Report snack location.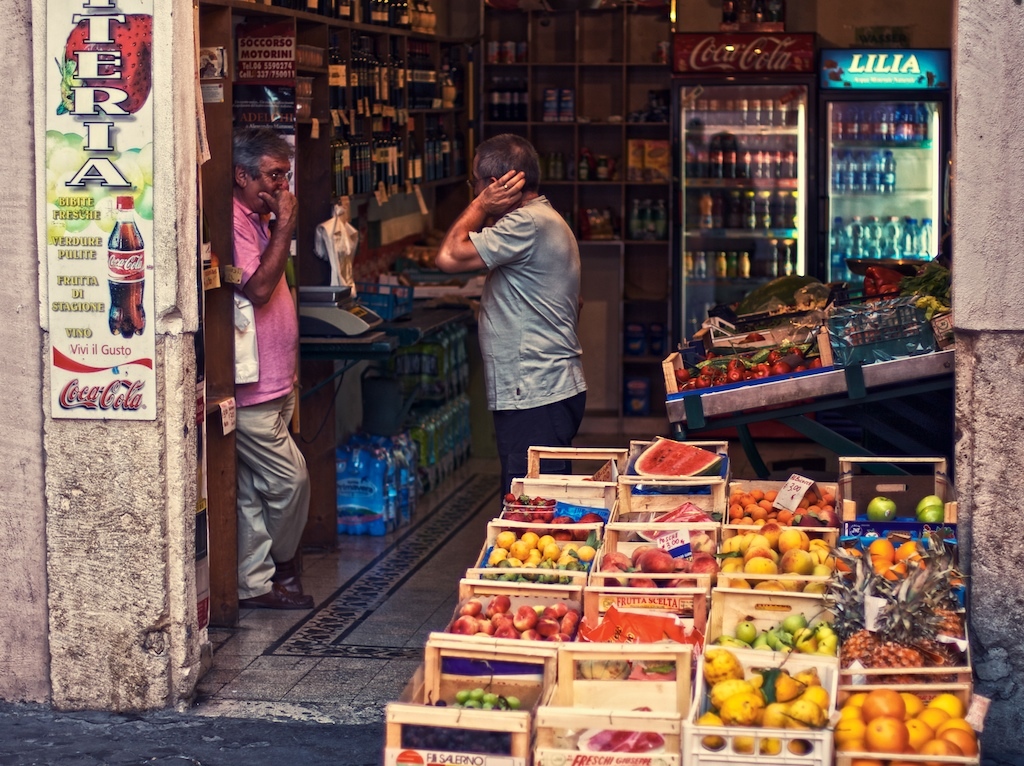
Report: box=[697, 646, 840, 737].
